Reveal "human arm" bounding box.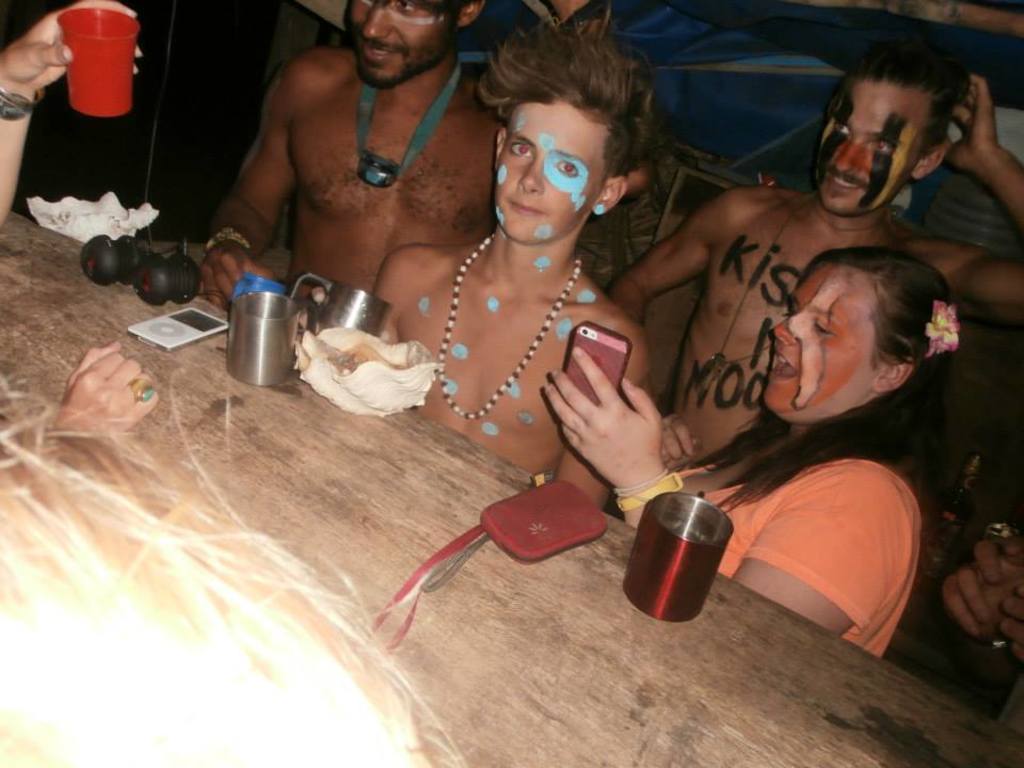
Revealed: 0,0,146,223.
